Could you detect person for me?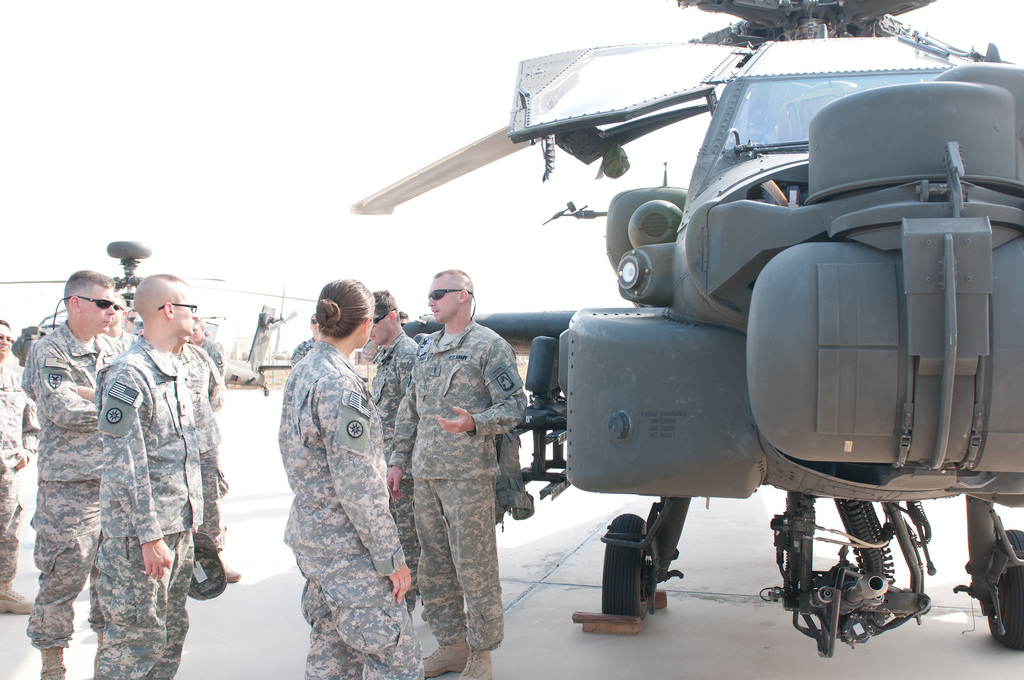
Detection result: left=187, top=315, right=223, bottom=494.
